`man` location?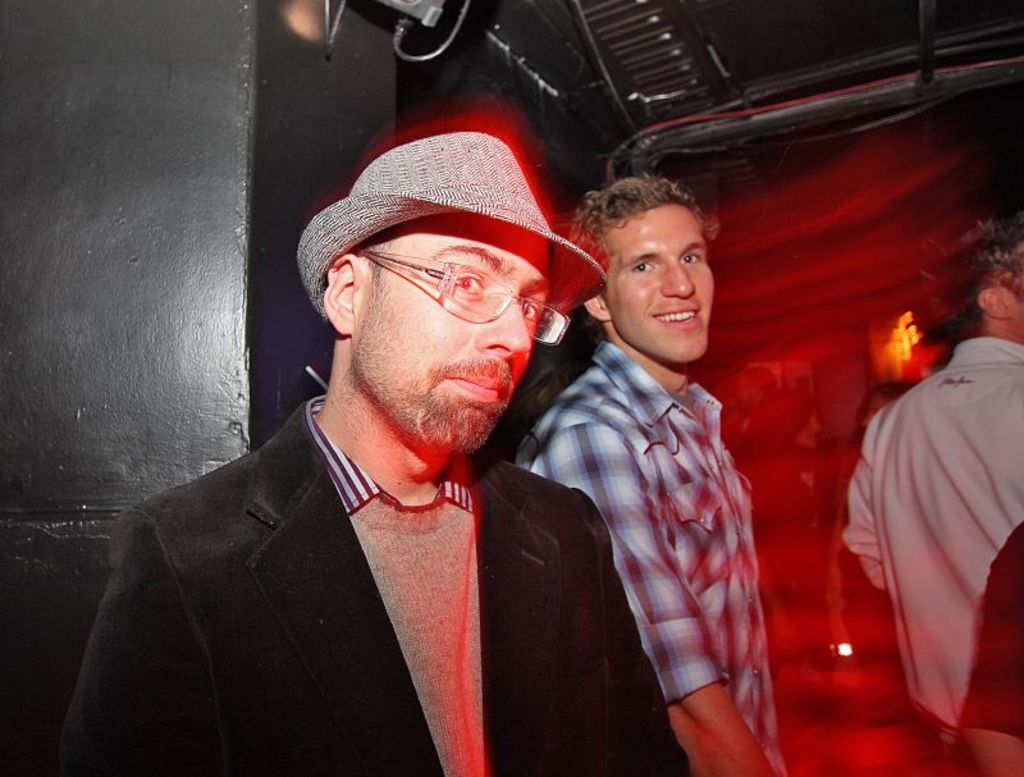
[left=81, top=105, right=733, bottom=773]
